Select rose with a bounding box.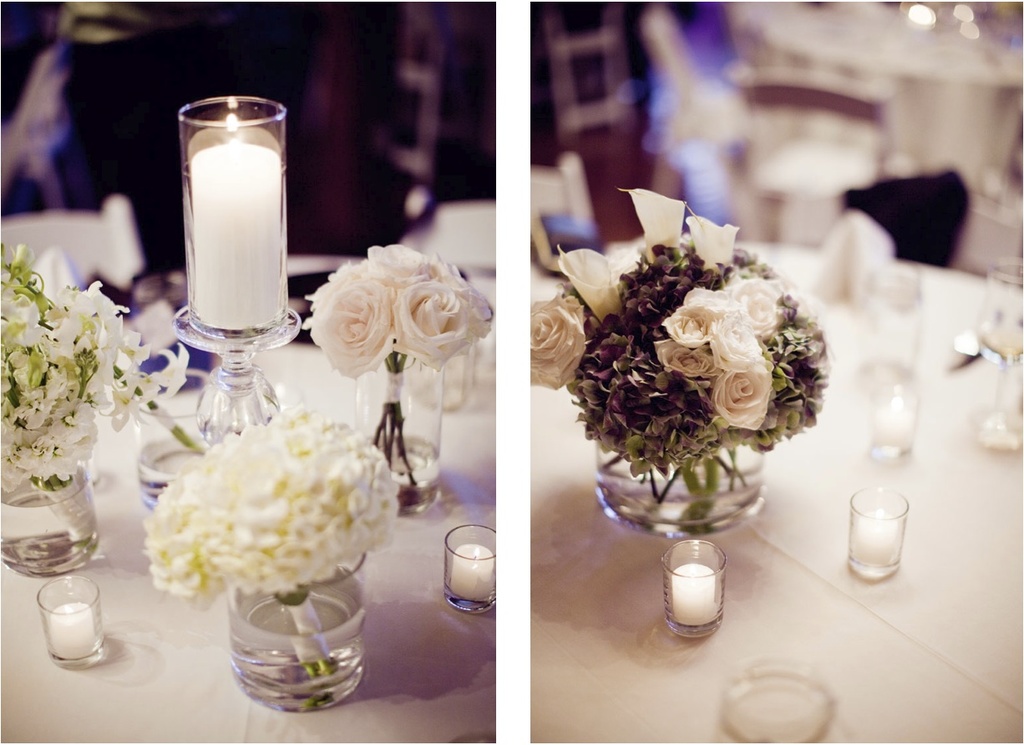
525 293 584 387.
